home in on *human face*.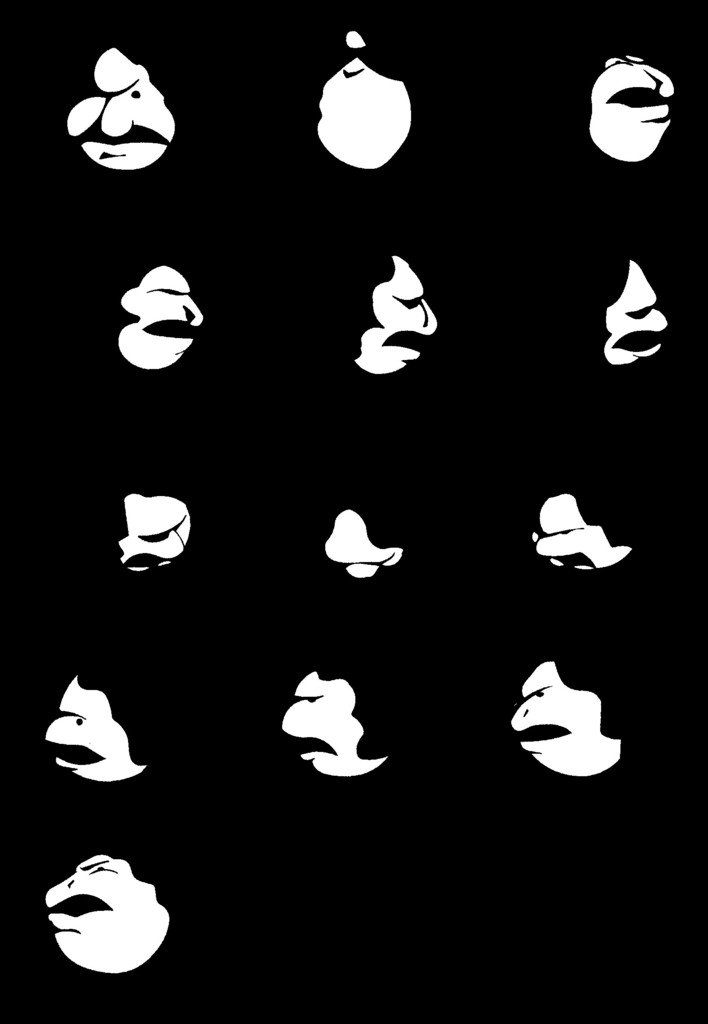
Homed in at 360:254:432:376.
